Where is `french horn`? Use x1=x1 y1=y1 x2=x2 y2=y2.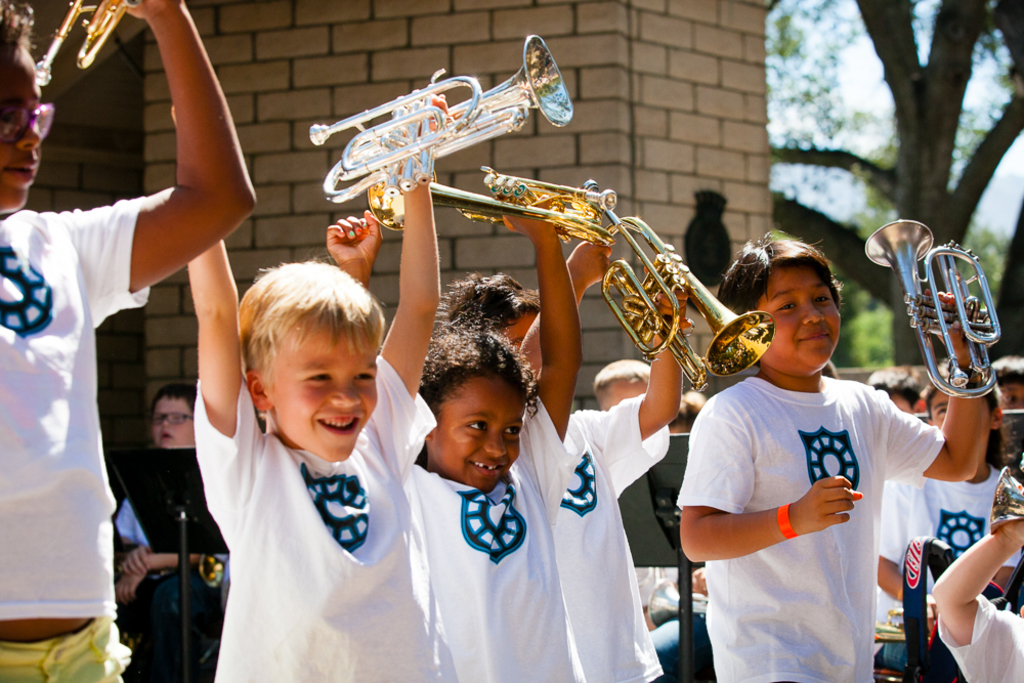
x1=305 y1=38 x2=578 y2=211.
